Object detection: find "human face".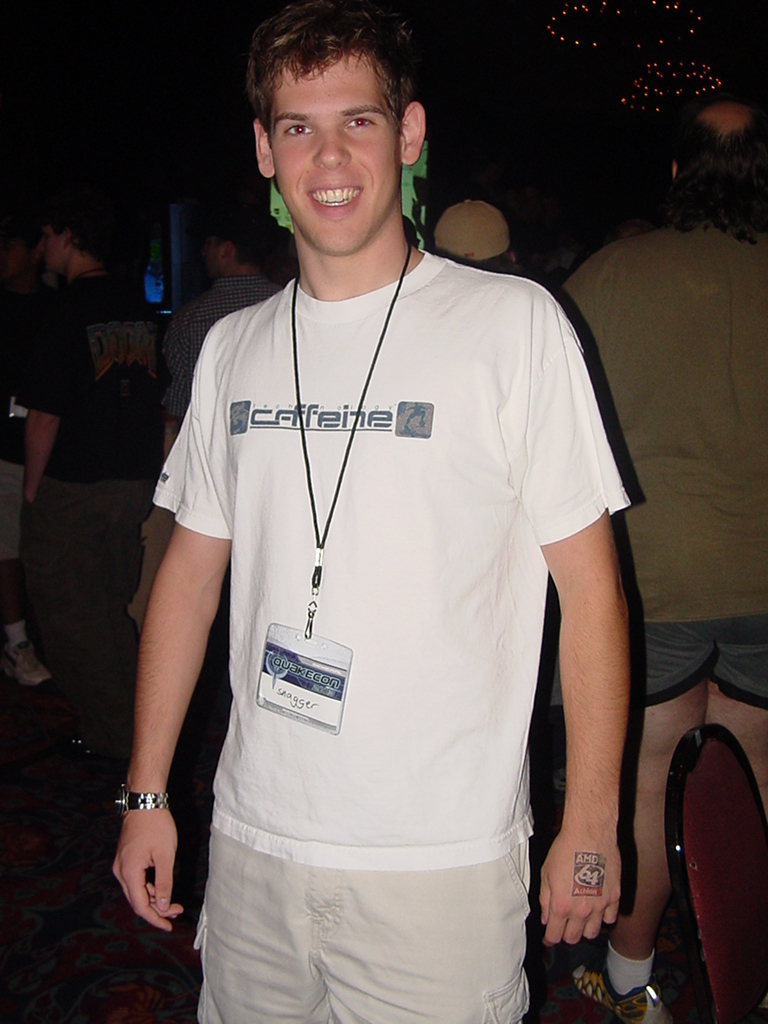
bbox=(270, 54, 399, 257).
